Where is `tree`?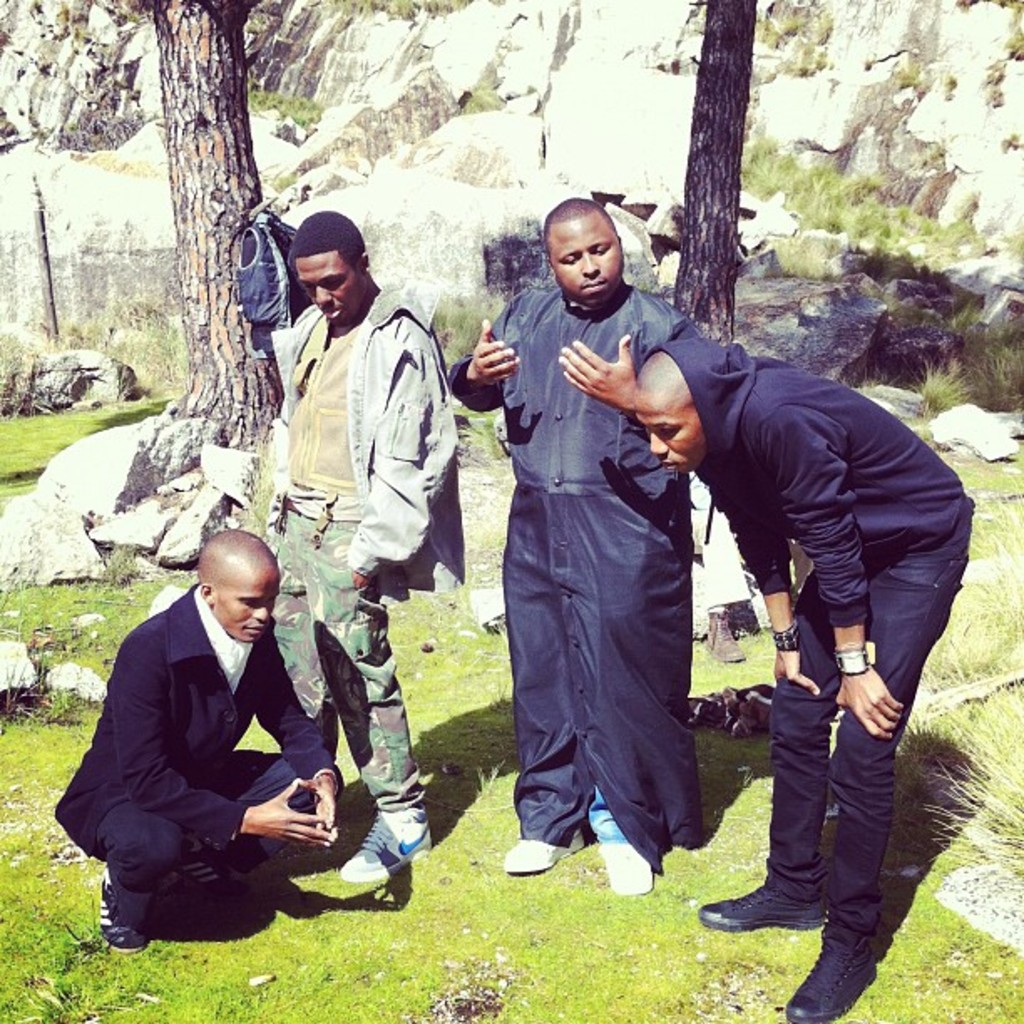
57:0:475:437.
